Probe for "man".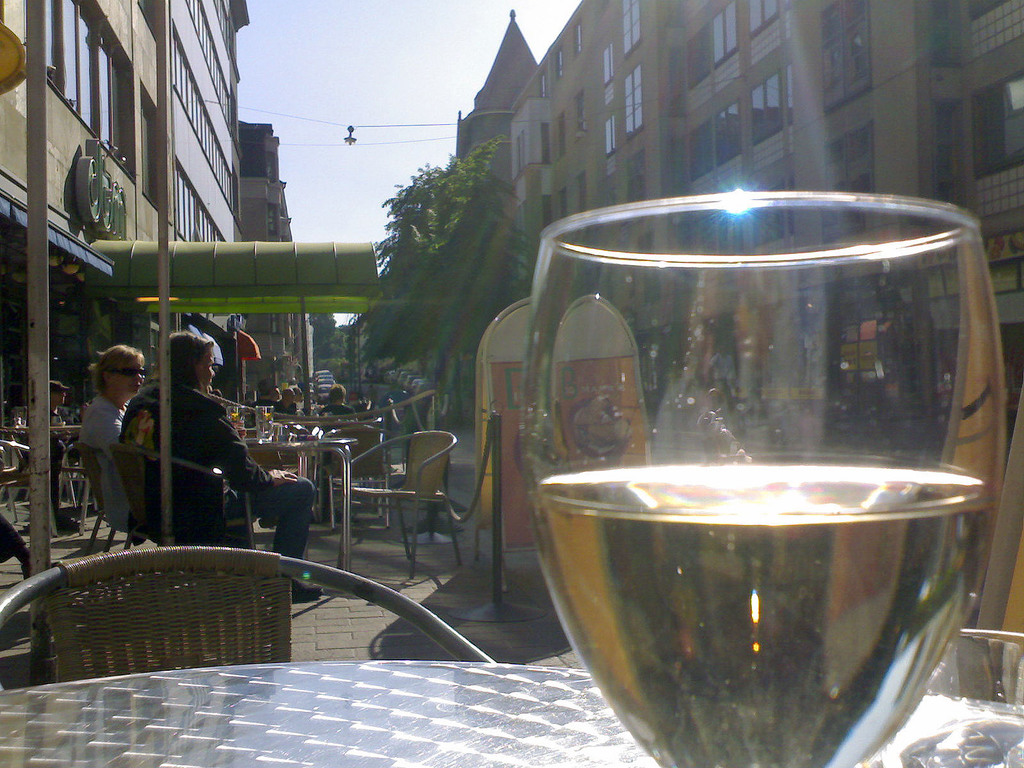
Probe result: rect(279, 388, 298, 413).
